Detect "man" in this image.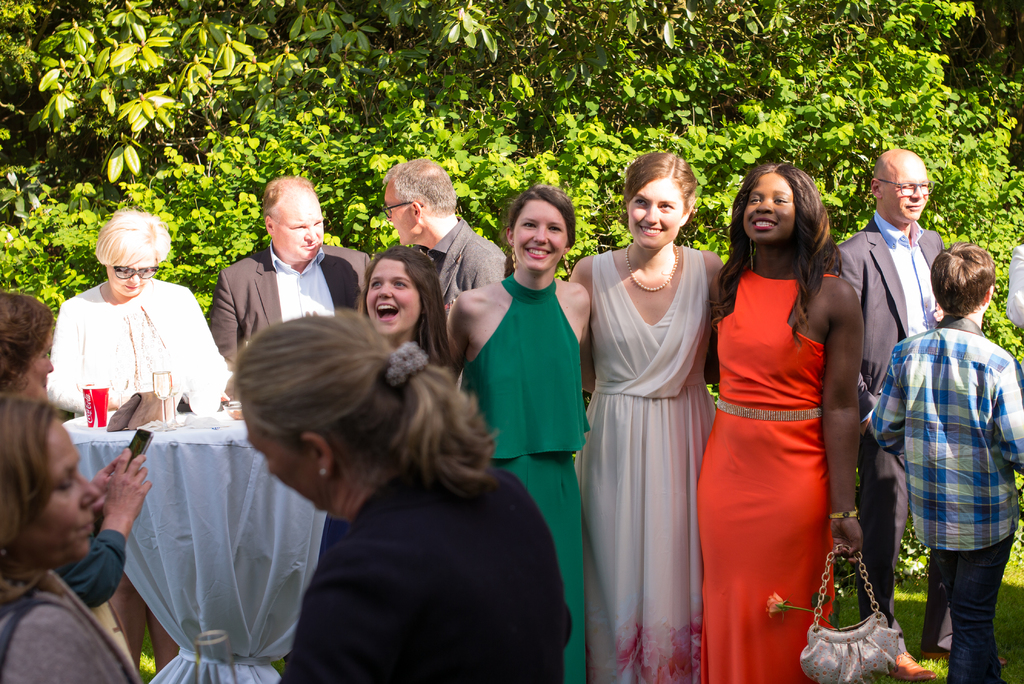
Detection: (x1=196, y1=186, x2=360, y2=354).
